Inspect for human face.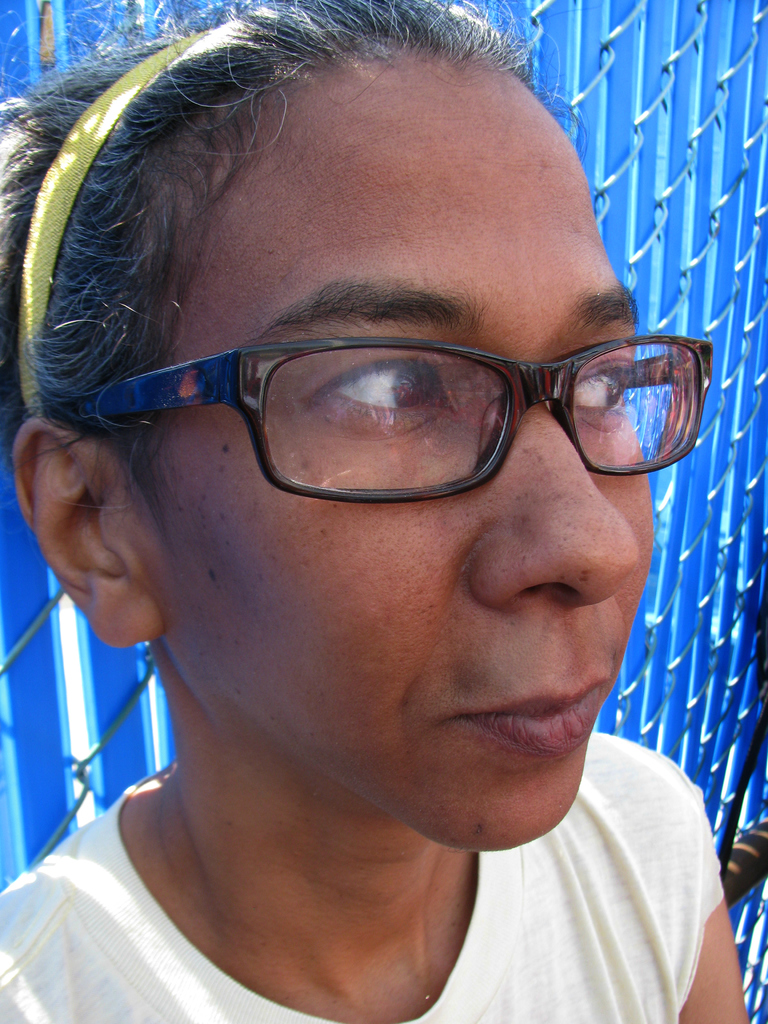
Inspection: (126,36,651,851).
